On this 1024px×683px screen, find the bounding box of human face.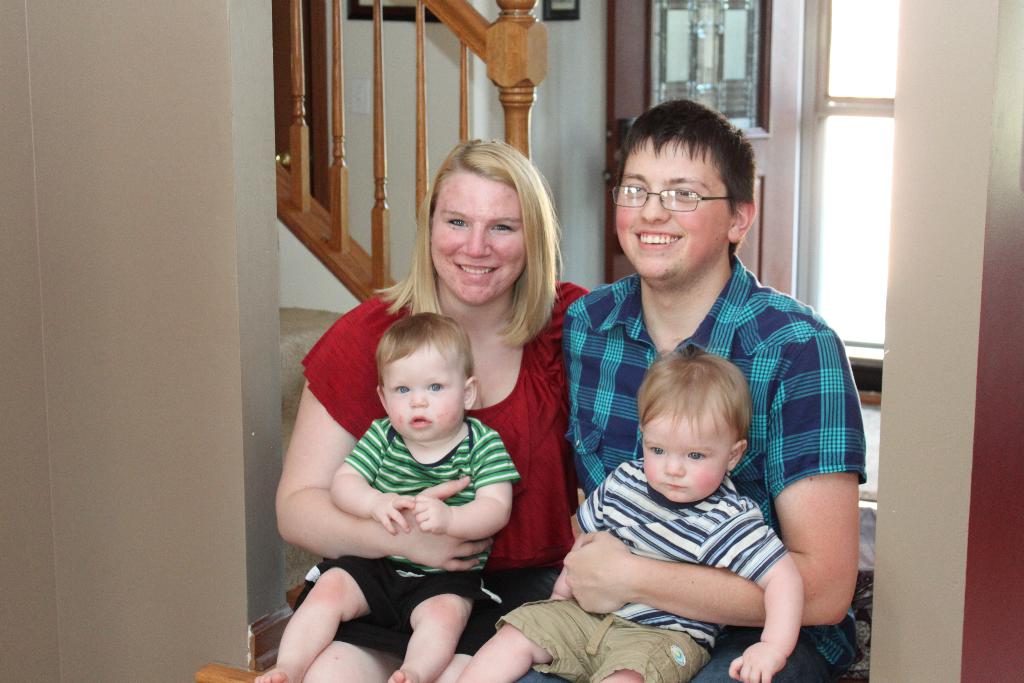
Bounding box: (432, 166, 525, 304).
